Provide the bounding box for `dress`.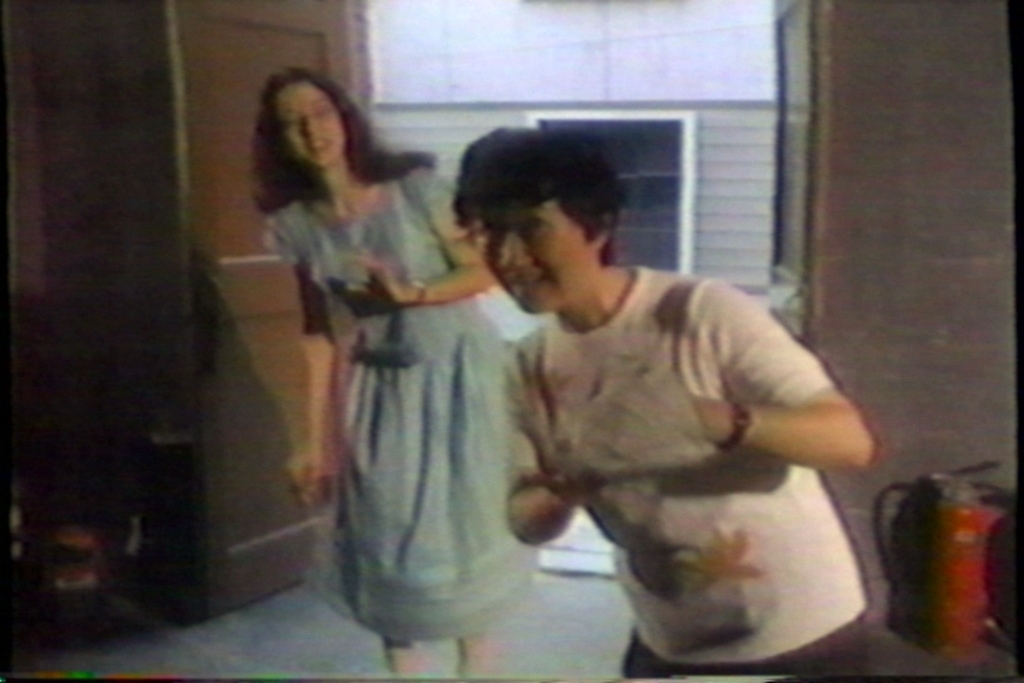
<box>260,172,519,652</box>.
